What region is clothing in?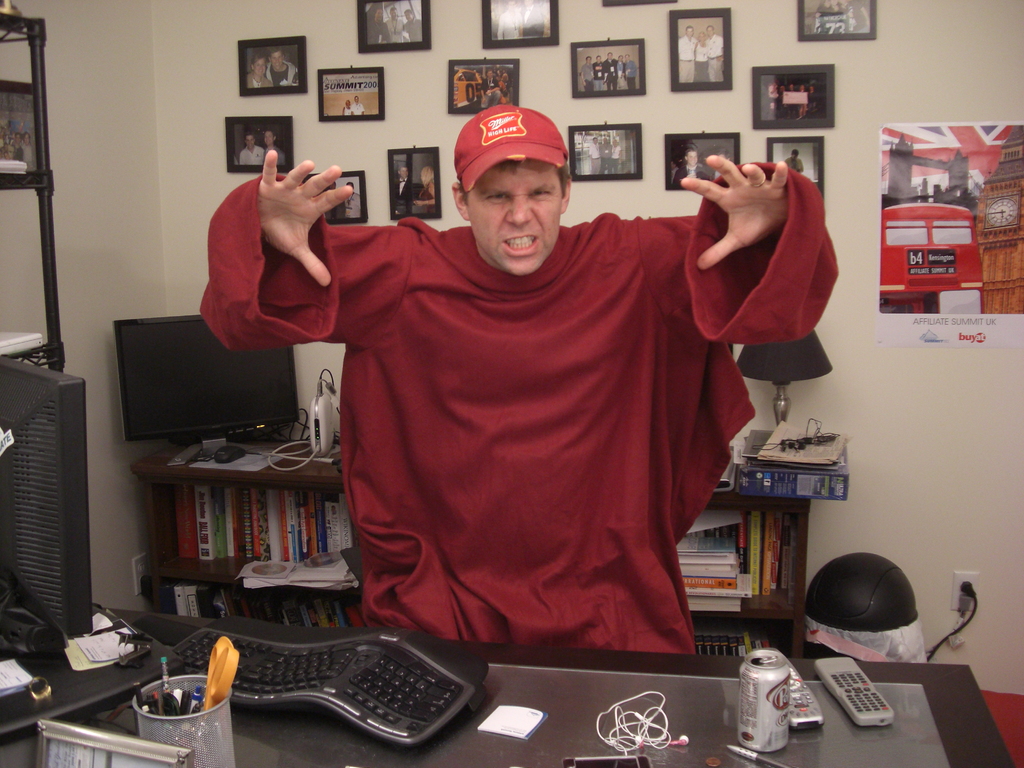
<region>268, 61, 298, 90</region>.
